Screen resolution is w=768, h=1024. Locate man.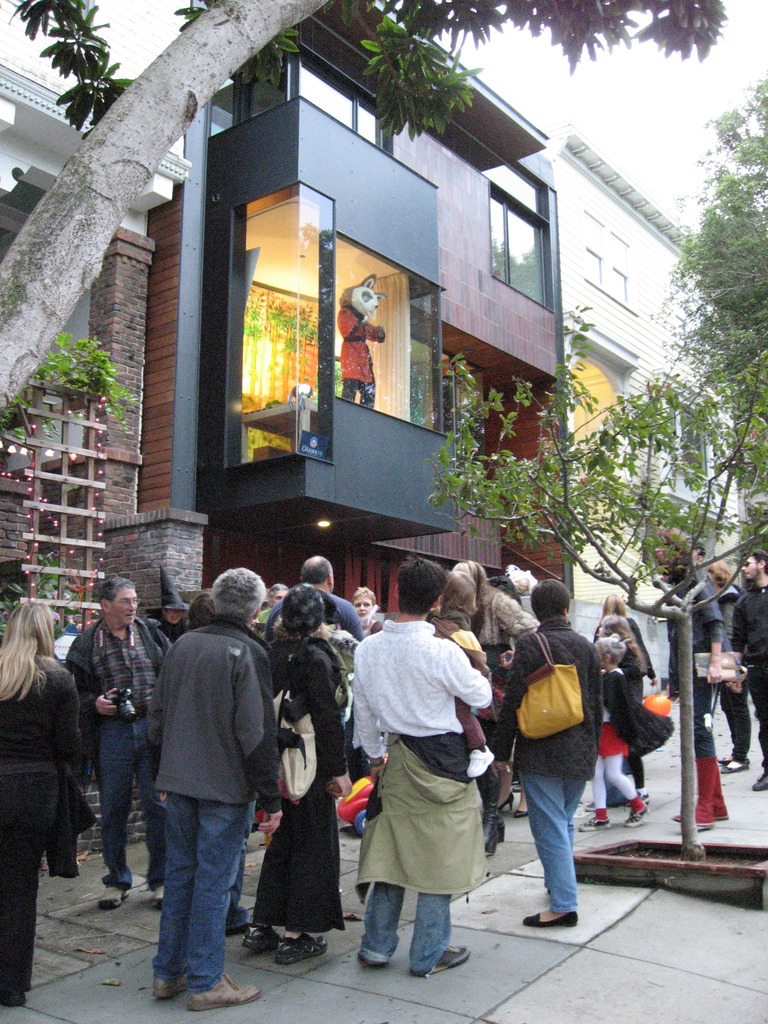
{"left": 65, "top": 574, "right": 175, "bottom": 908}.
